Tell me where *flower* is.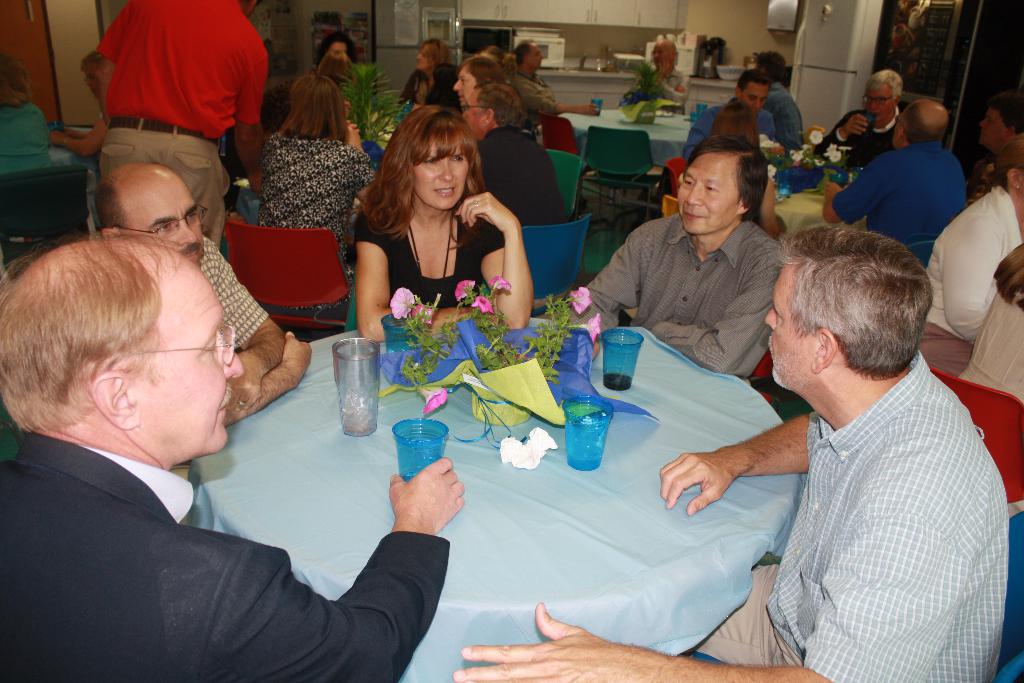
*flower* is at [x1=817, y1=158, x2=827, y2=170].
